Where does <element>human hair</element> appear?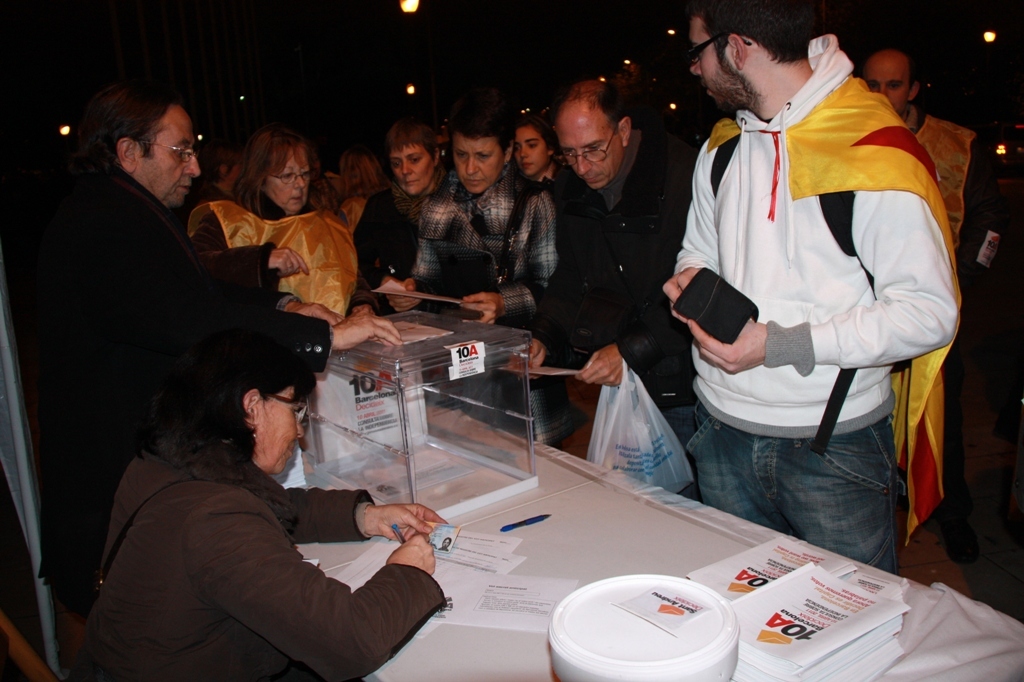
Appears at [78,81,186,170].
